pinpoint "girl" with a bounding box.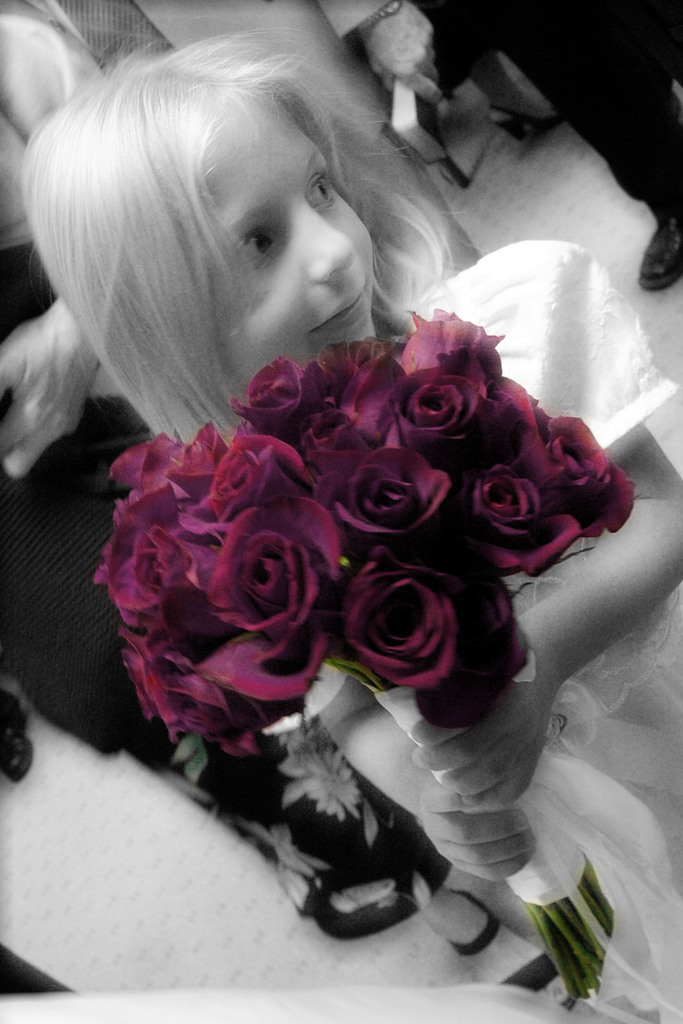
pyautogui.locateOnScreen(17, 38, 682, 1009).
